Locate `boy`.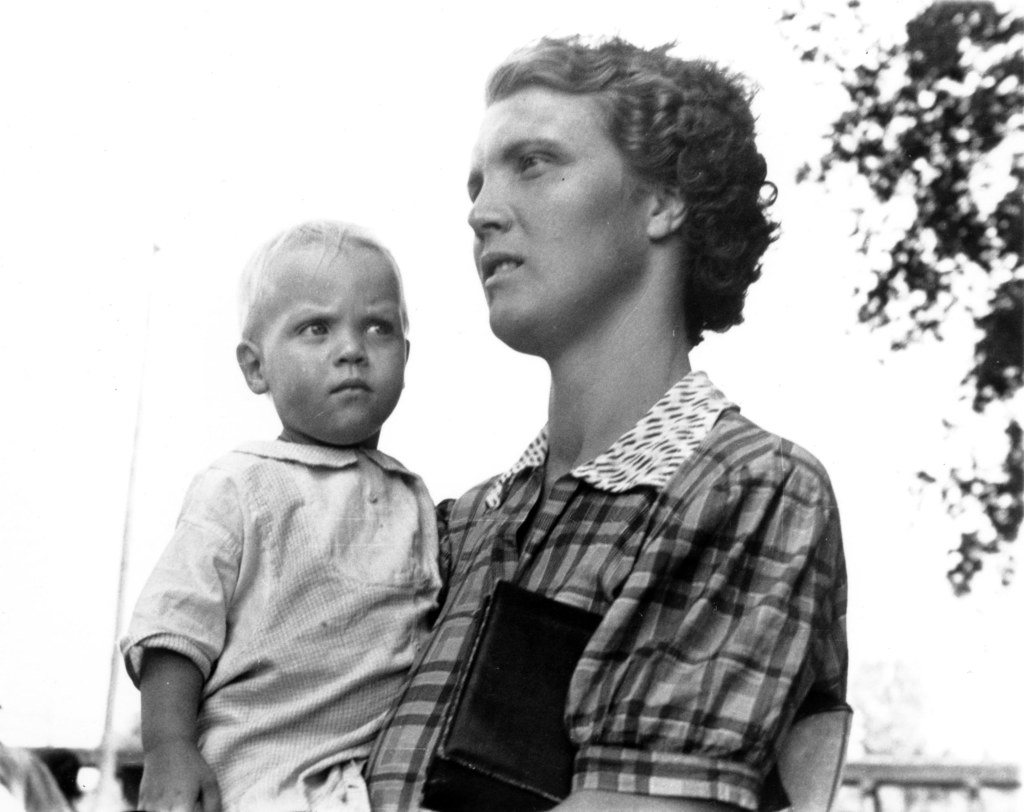
Bounding box: [left=106, top=211, right=460, bottom=811].
